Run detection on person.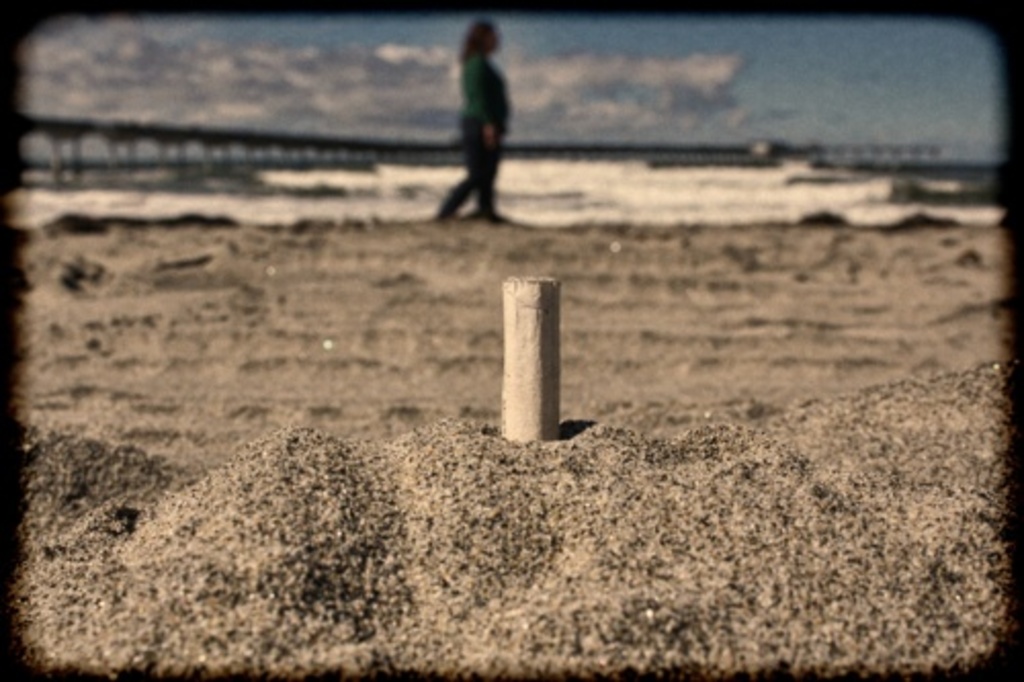
Result: (x1=438, y1=12, x2=524, y2=227).
